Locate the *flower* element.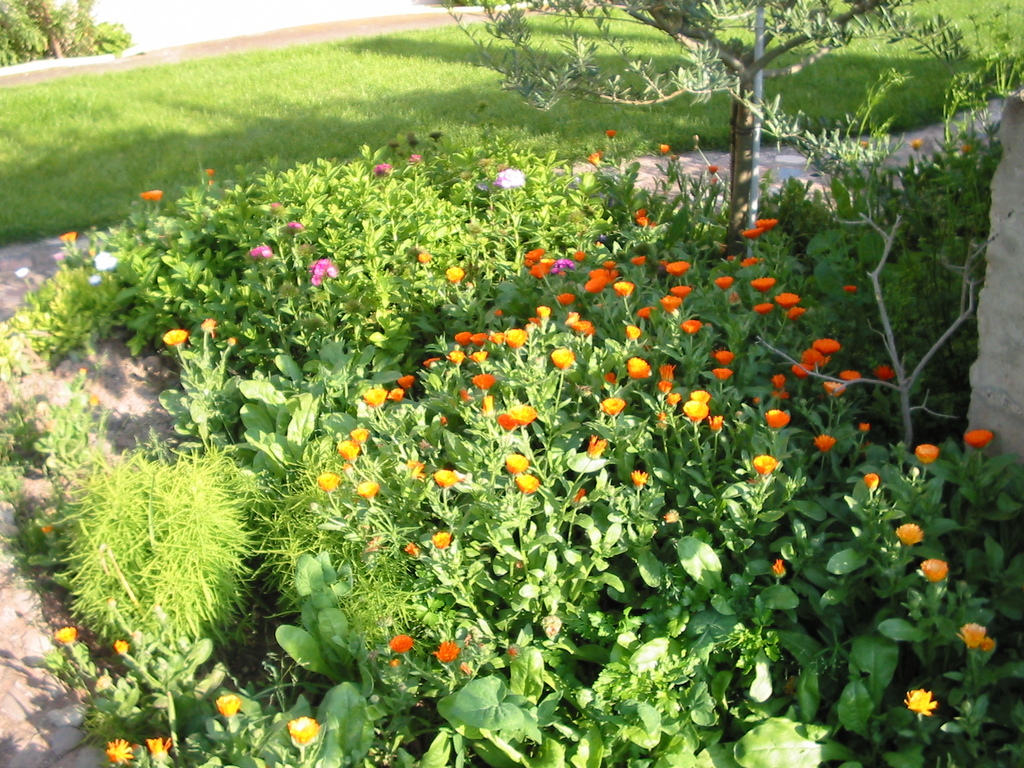
Element bbox: <box>771,373,787,387</box>.
